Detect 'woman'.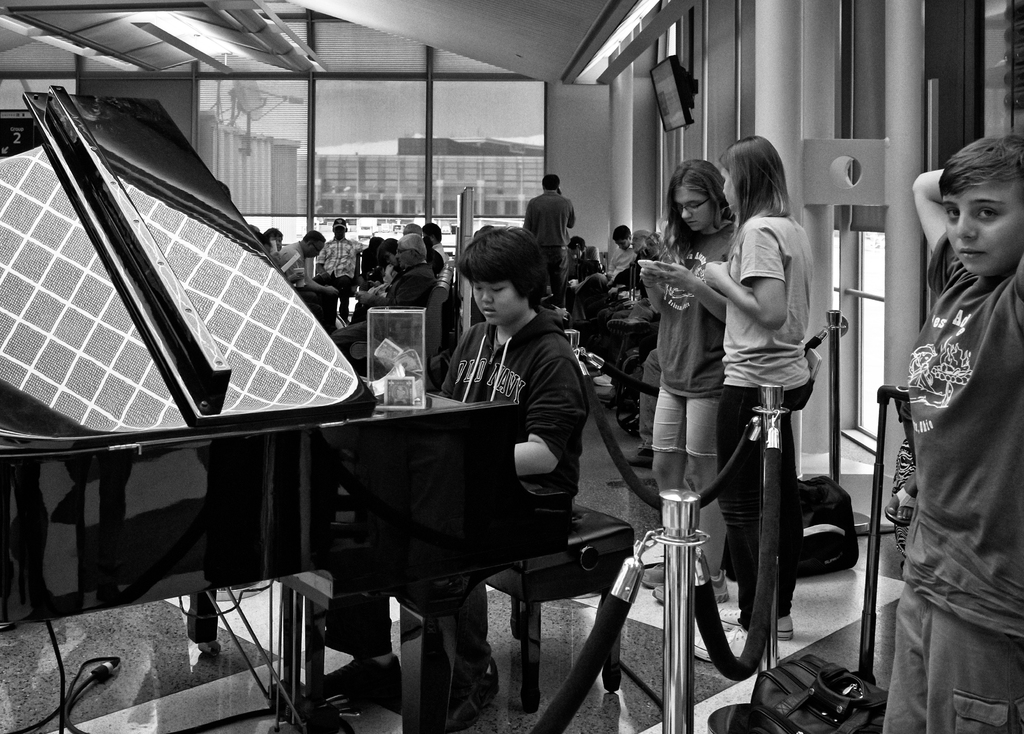
Detected at bbox=(351, 237, 384, 321).
